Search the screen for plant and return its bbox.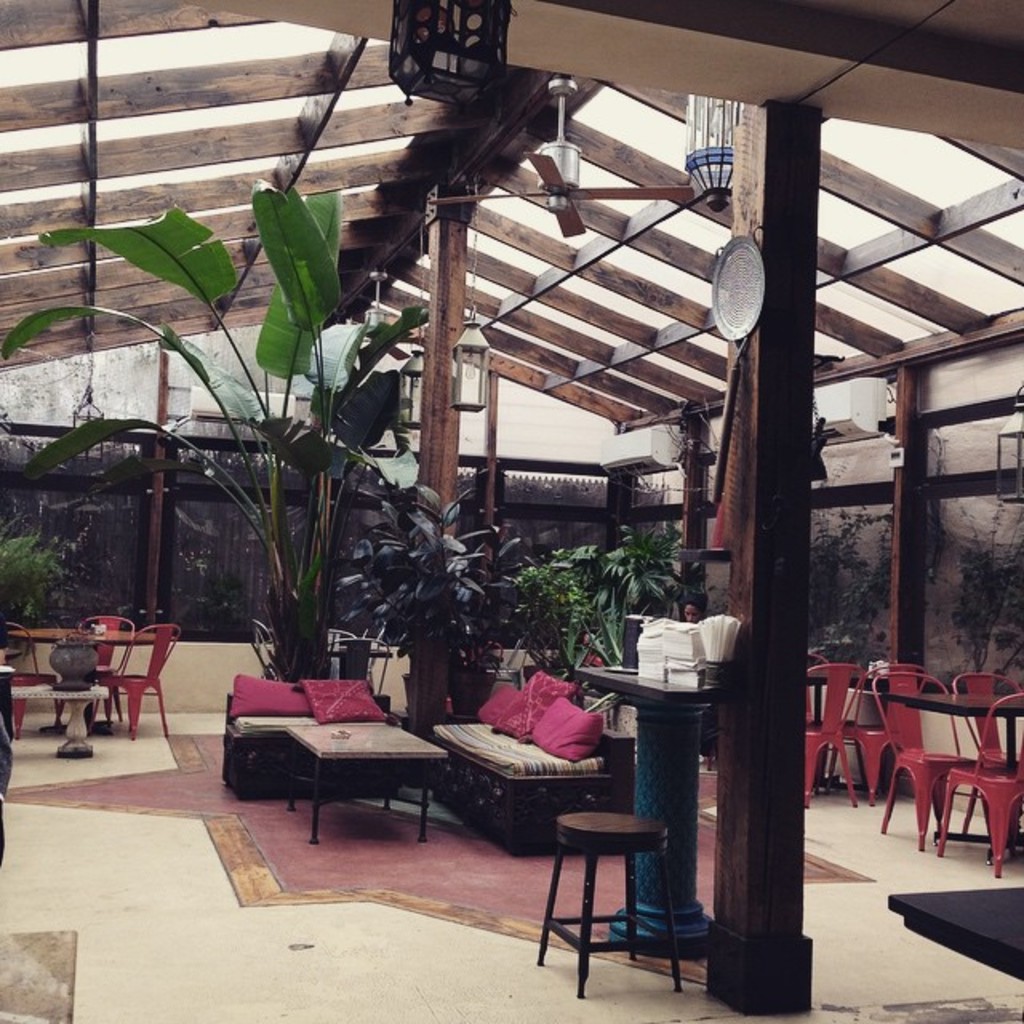
Found: detection(10, 109, 478, 717).
